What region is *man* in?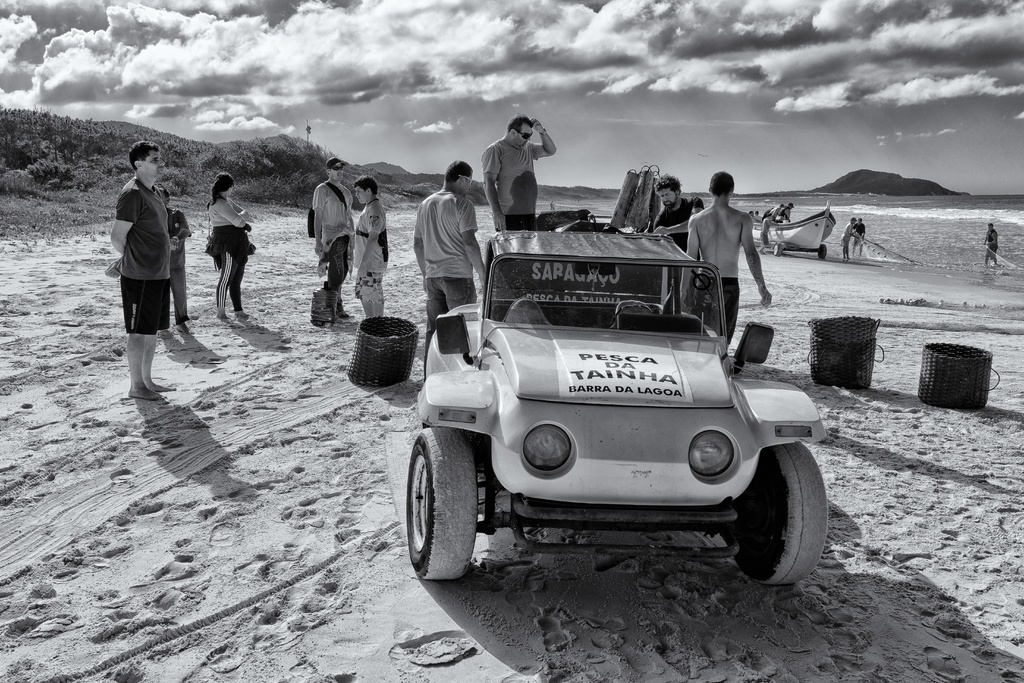
(477,114,556,233).
